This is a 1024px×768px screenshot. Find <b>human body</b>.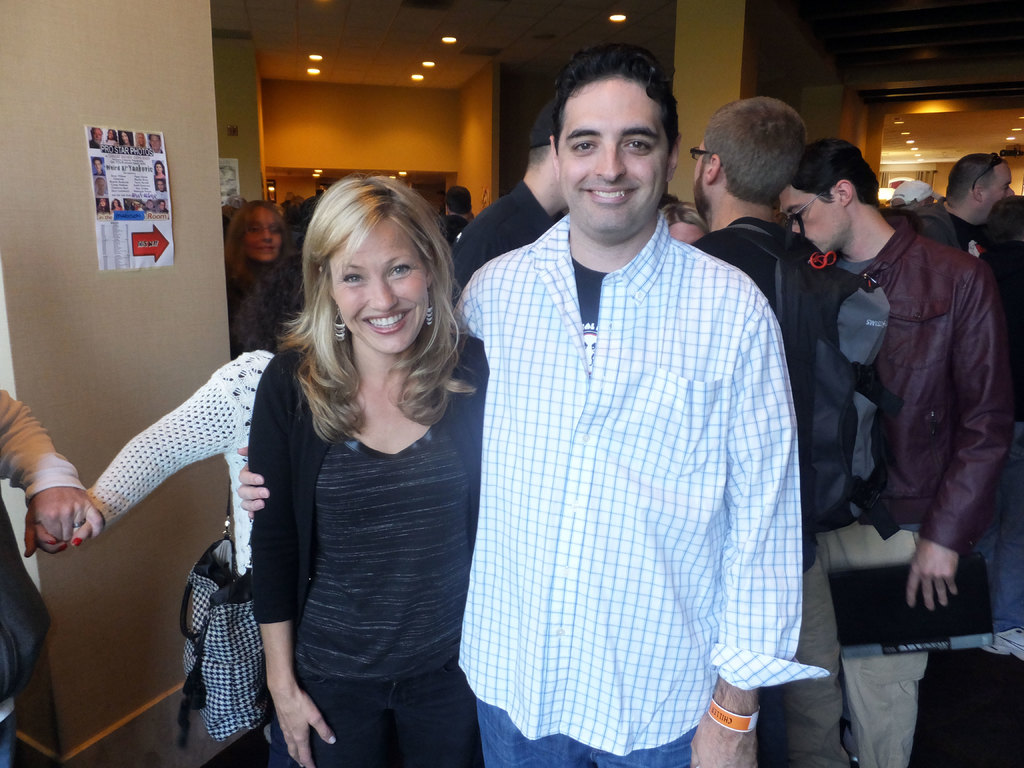
Bounding box: bbox=[243, 171, 489, 767].
